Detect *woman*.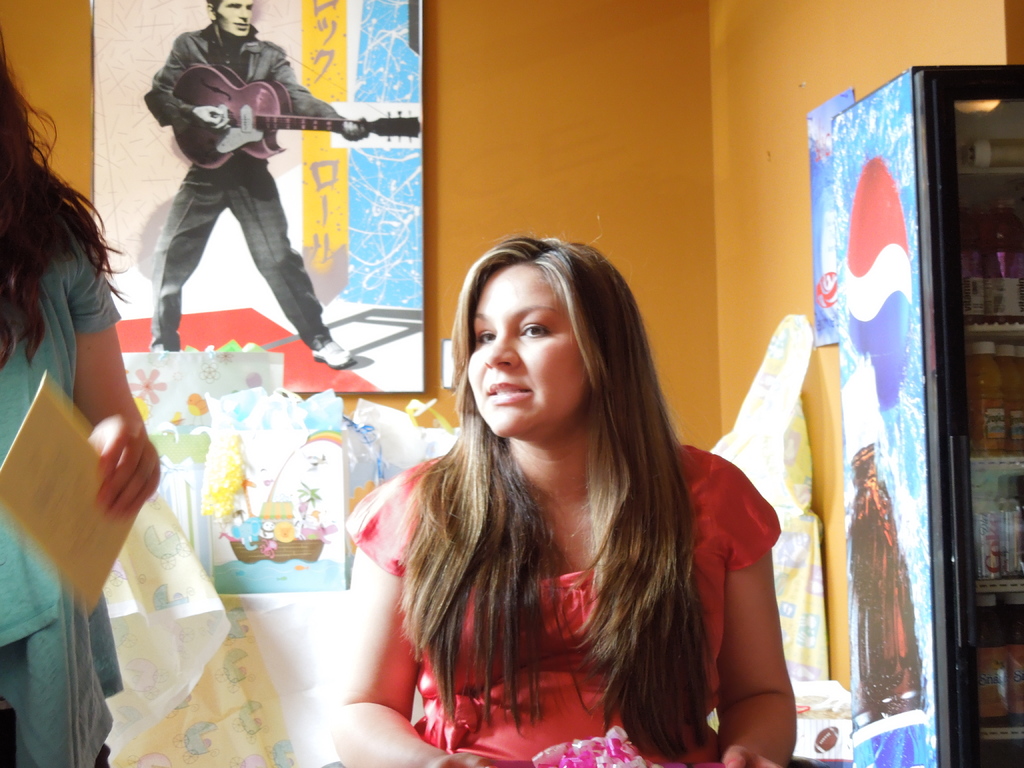
Detected at box=[0, 33, 159, 767].
